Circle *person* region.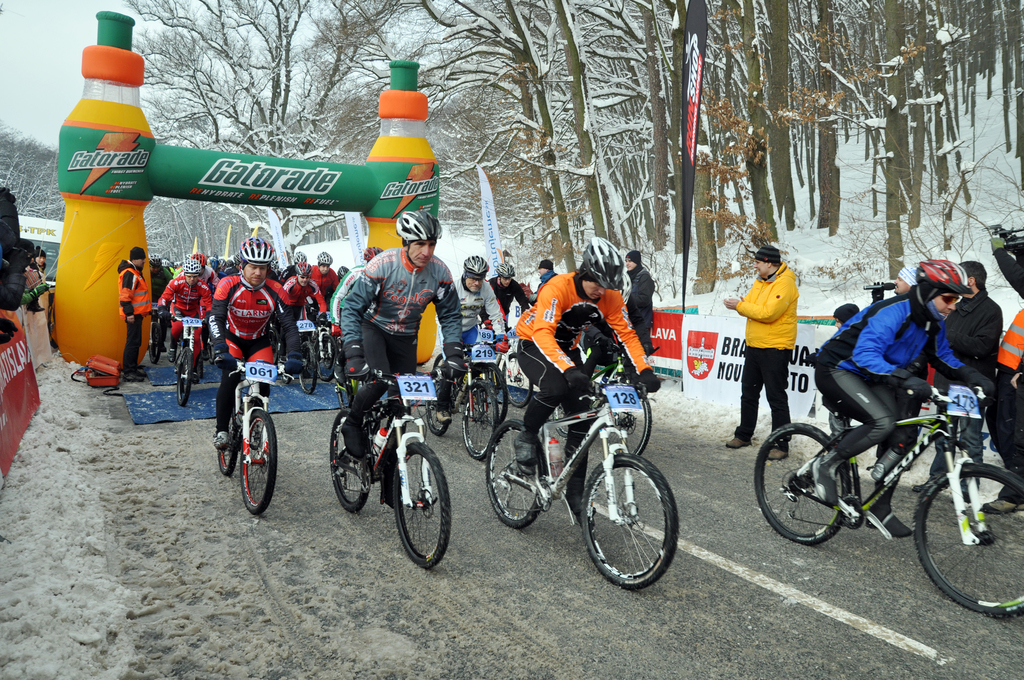
Region: <region>717, 236, 794, 457</region>.
